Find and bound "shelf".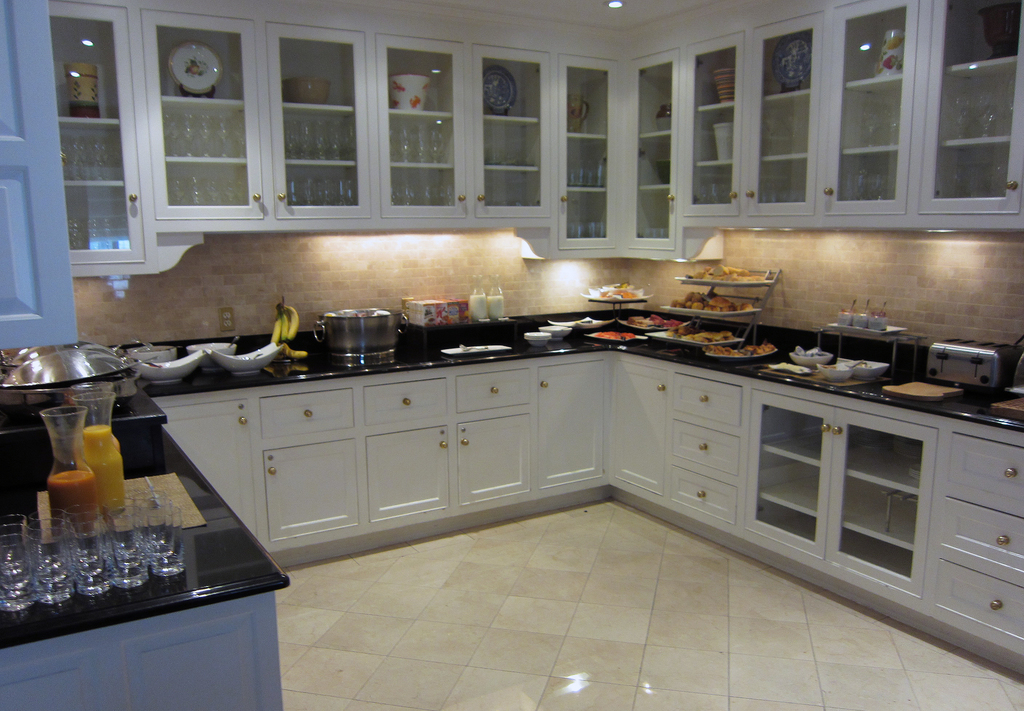
Bound: left=767, top=413, right=815, bottom=479.
